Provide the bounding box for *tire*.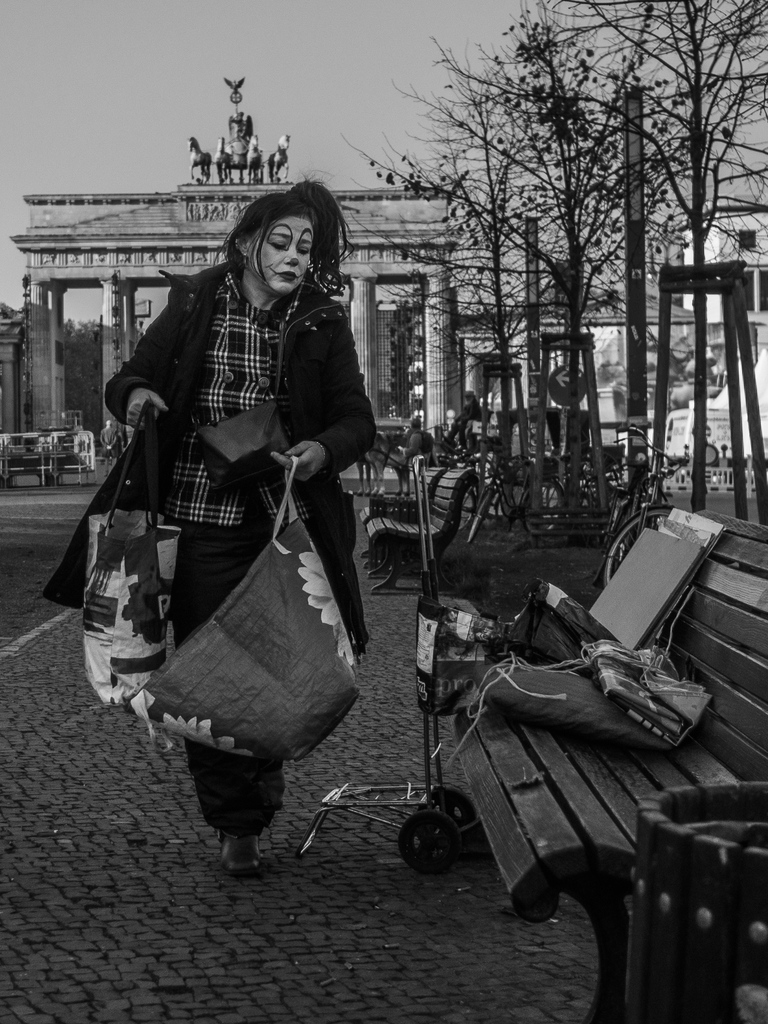
427,784,477,829.
